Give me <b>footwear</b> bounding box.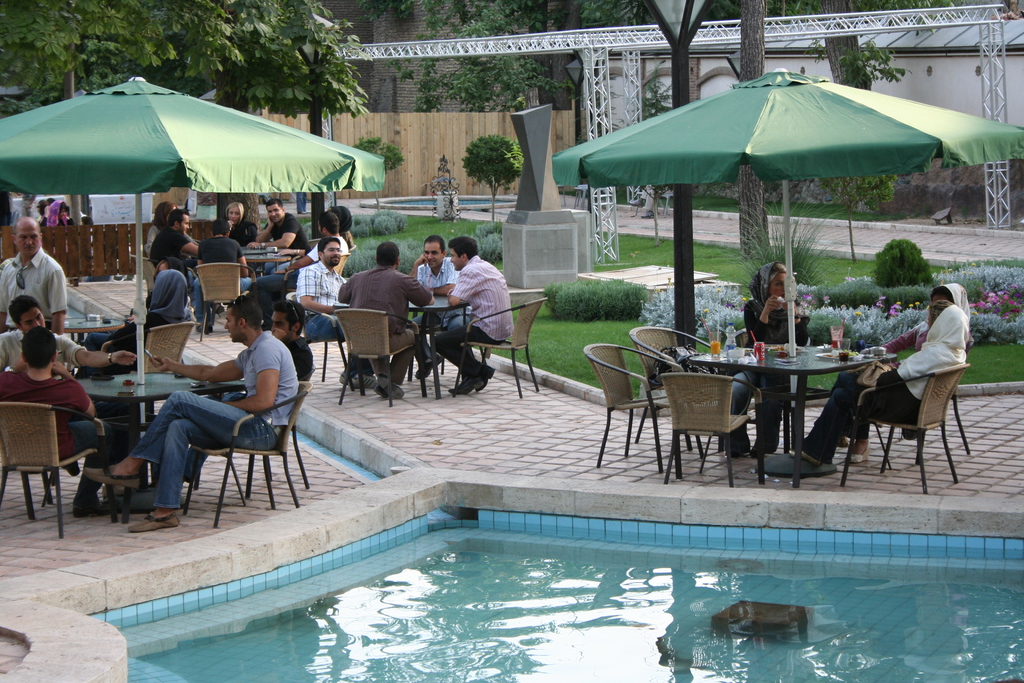
crop(123, 508, 182, 533).
